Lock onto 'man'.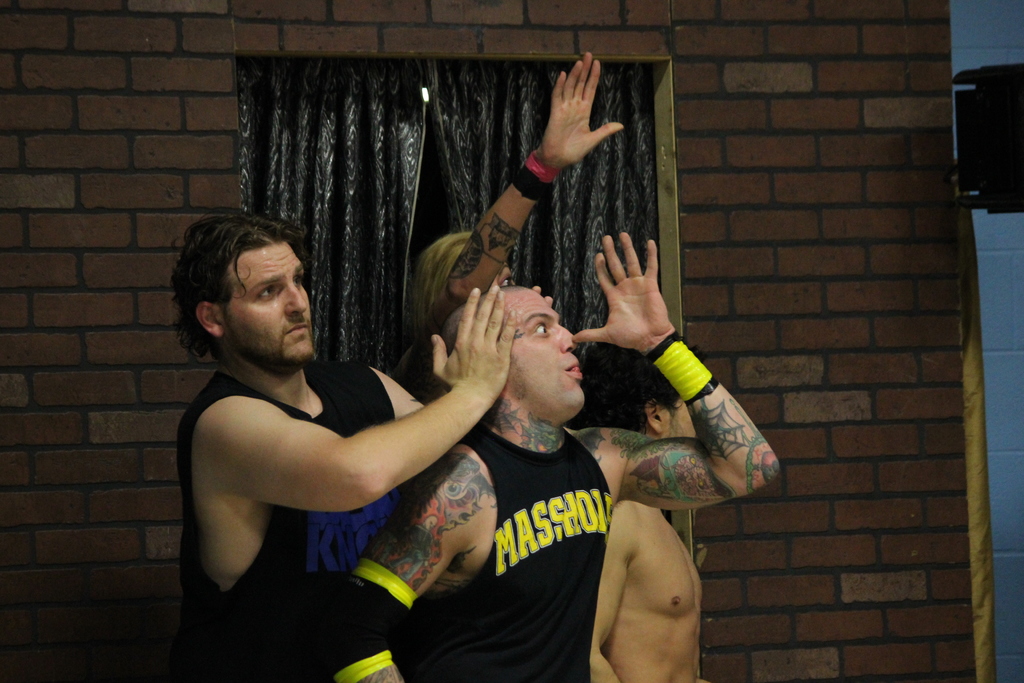
Locked: {"left": 169, "top": 211, "right": 521, "bottom": 682}.
